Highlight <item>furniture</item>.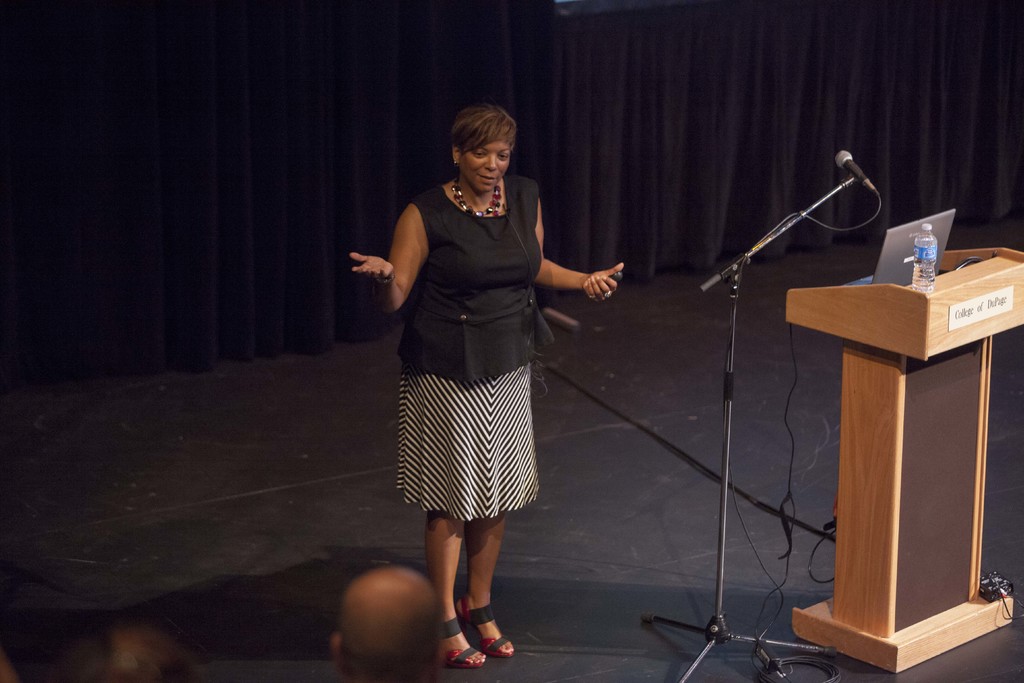
Highlighted region: region(786, 245, 1023, 676).
